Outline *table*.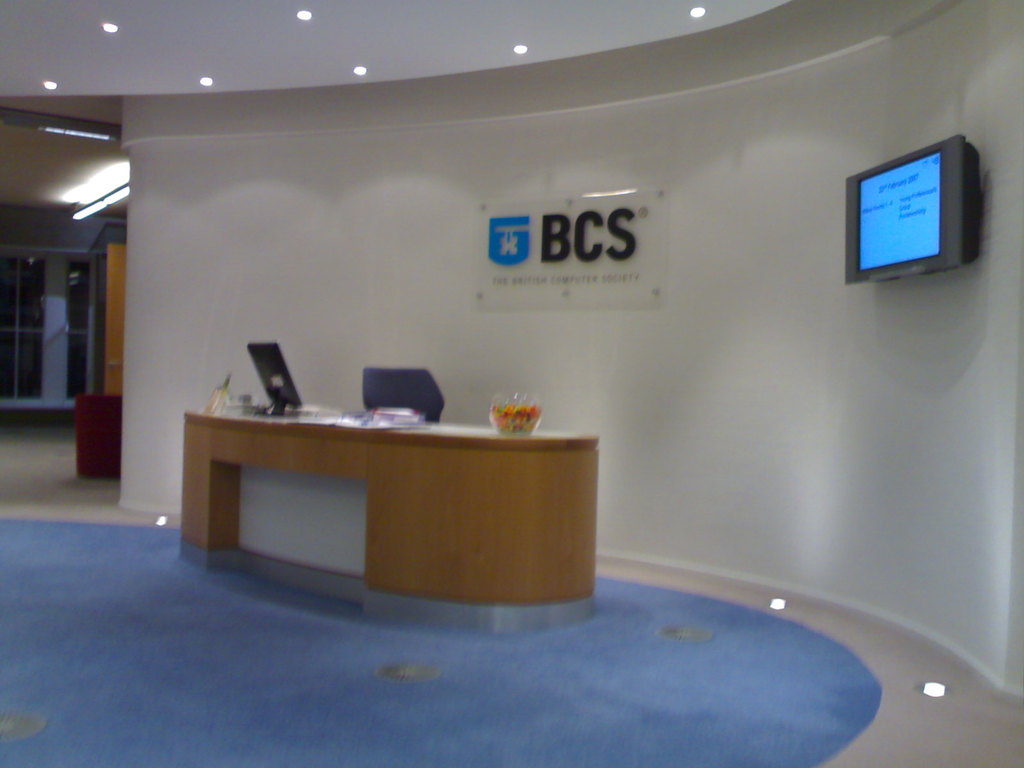
Outline: select_region(166, 381, 635, 637).
